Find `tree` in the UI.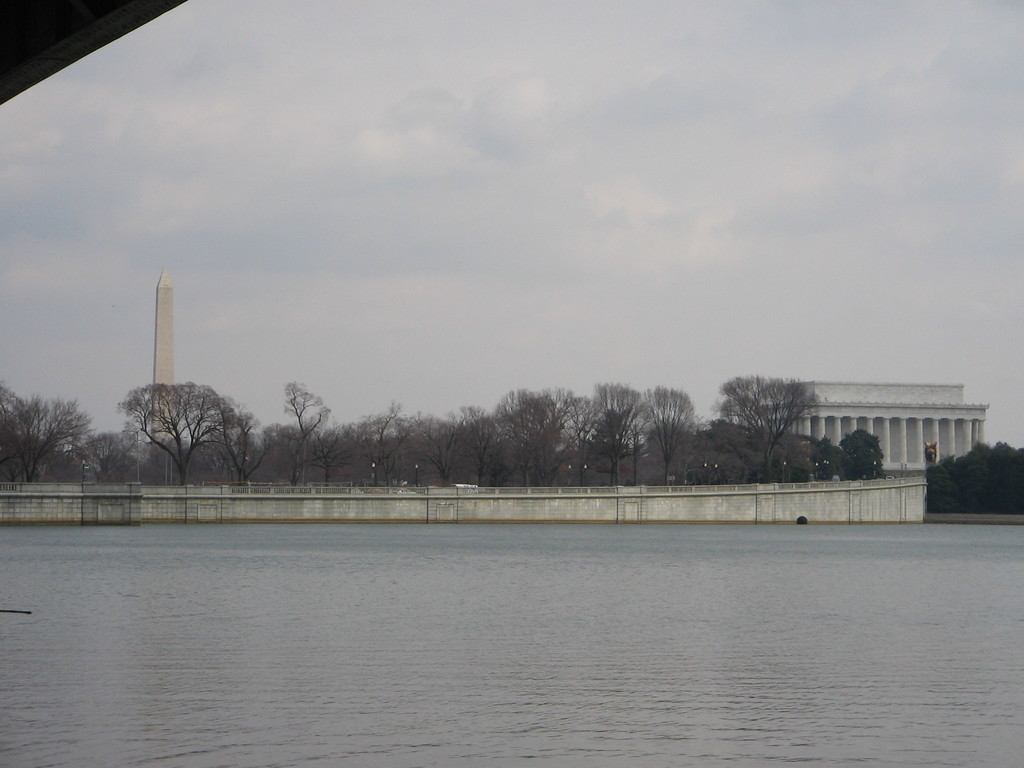
UI element at (left=138, top=433, right=209, bottom=488).
